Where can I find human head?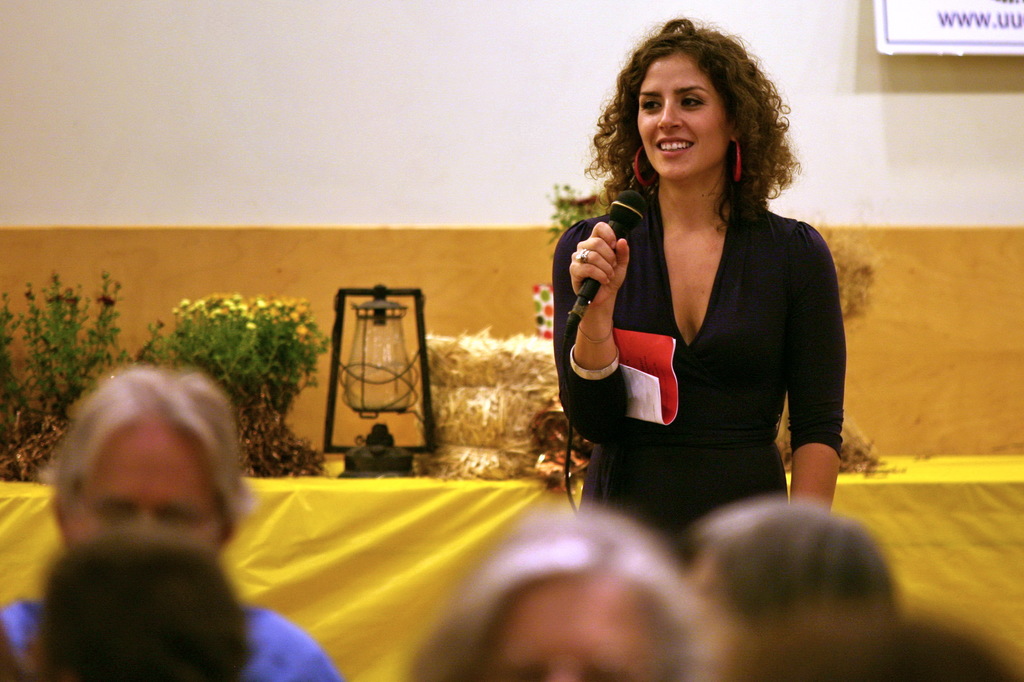
You can find it at [42, 363, 244, 629].
